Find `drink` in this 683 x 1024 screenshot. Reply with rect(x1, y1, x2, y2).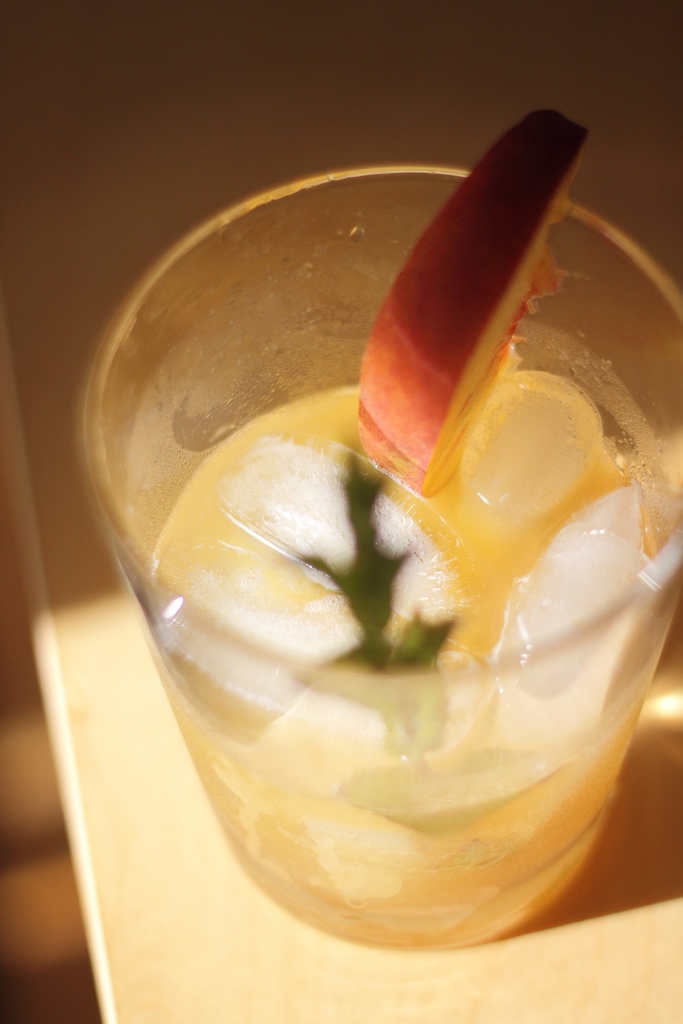
rect(68, 154, 634, 964).
